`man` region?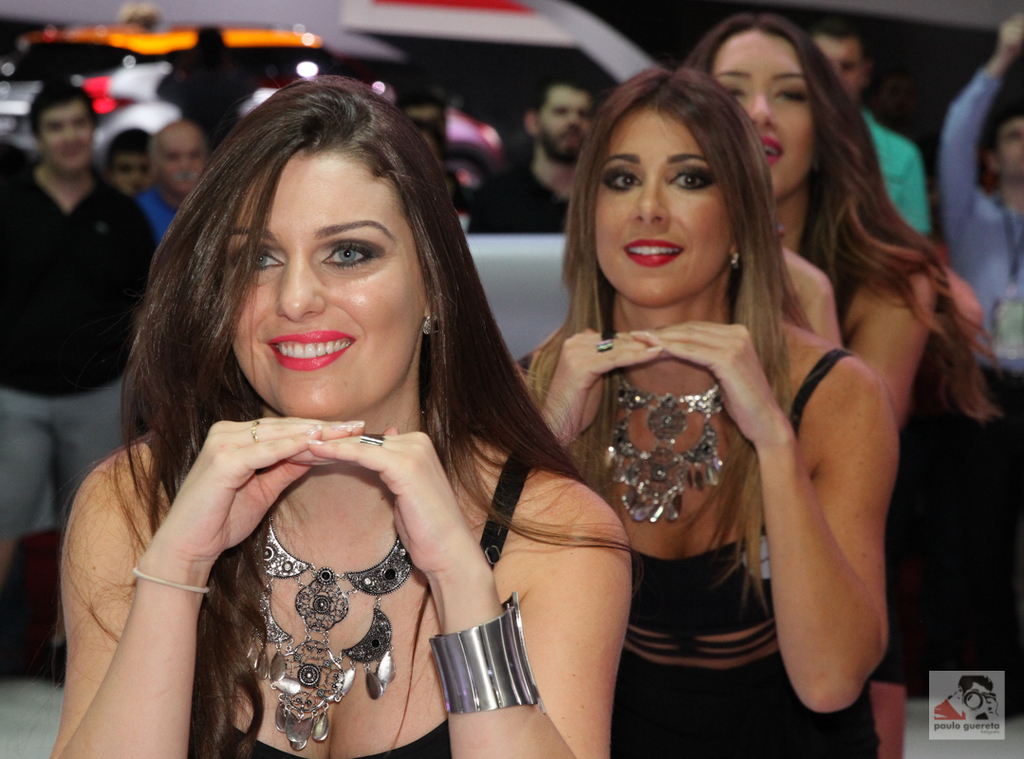
[left=141, top=120, right=206, bottom=235]
